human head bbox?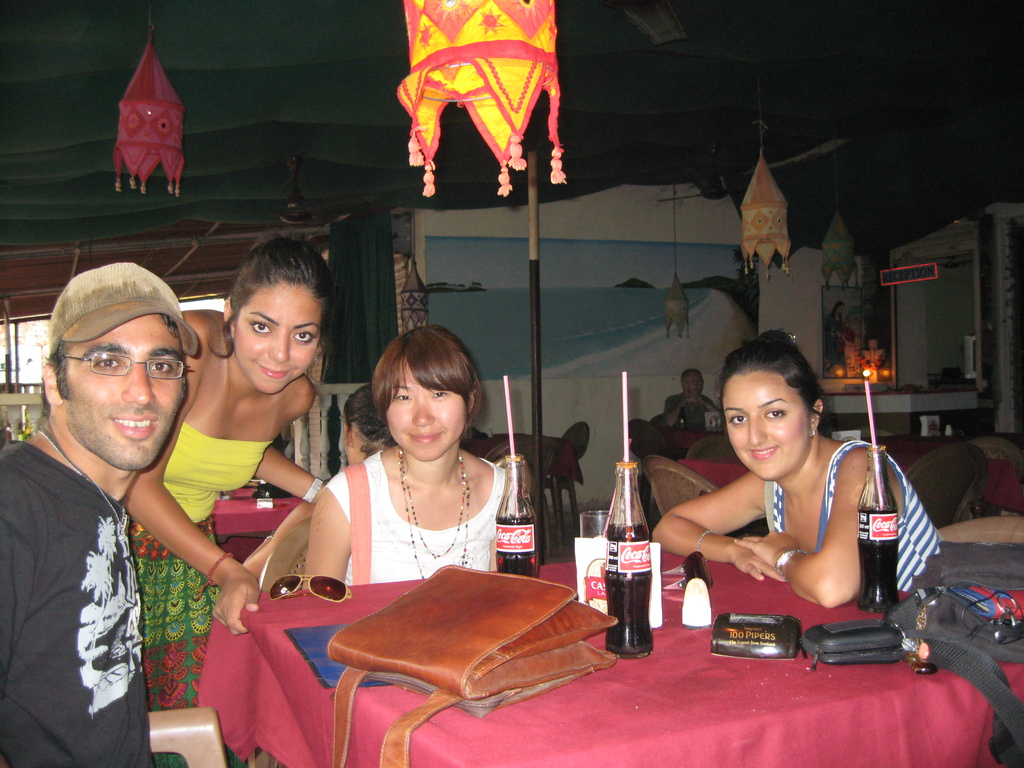
[left=221, top=232, right=334, bottom=398]
